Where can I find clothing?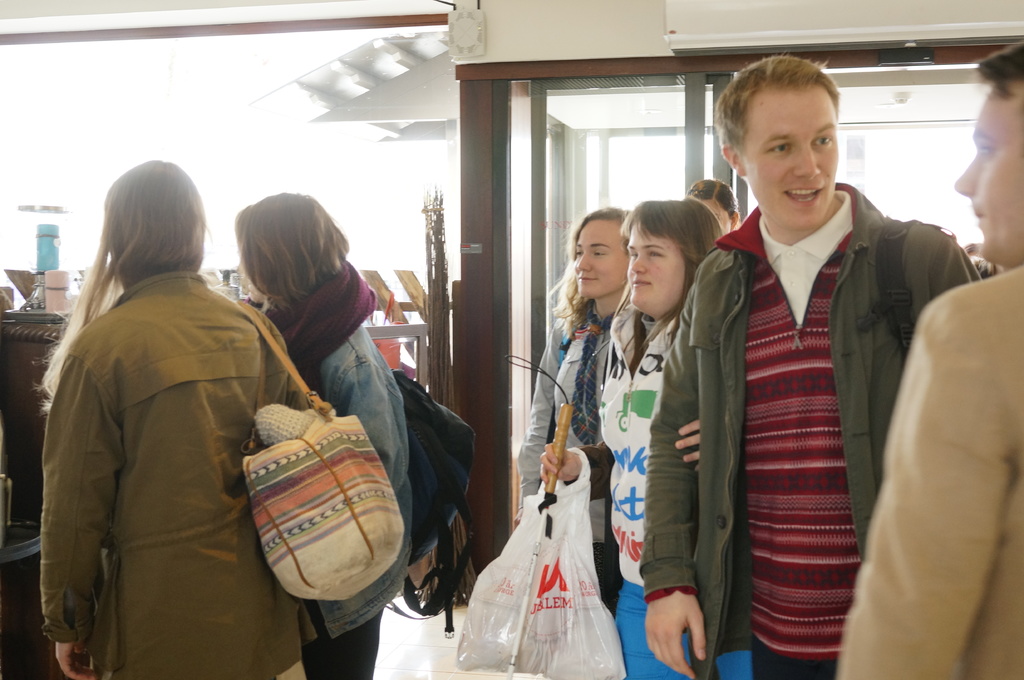
You can find it at 278:266:404:679.
